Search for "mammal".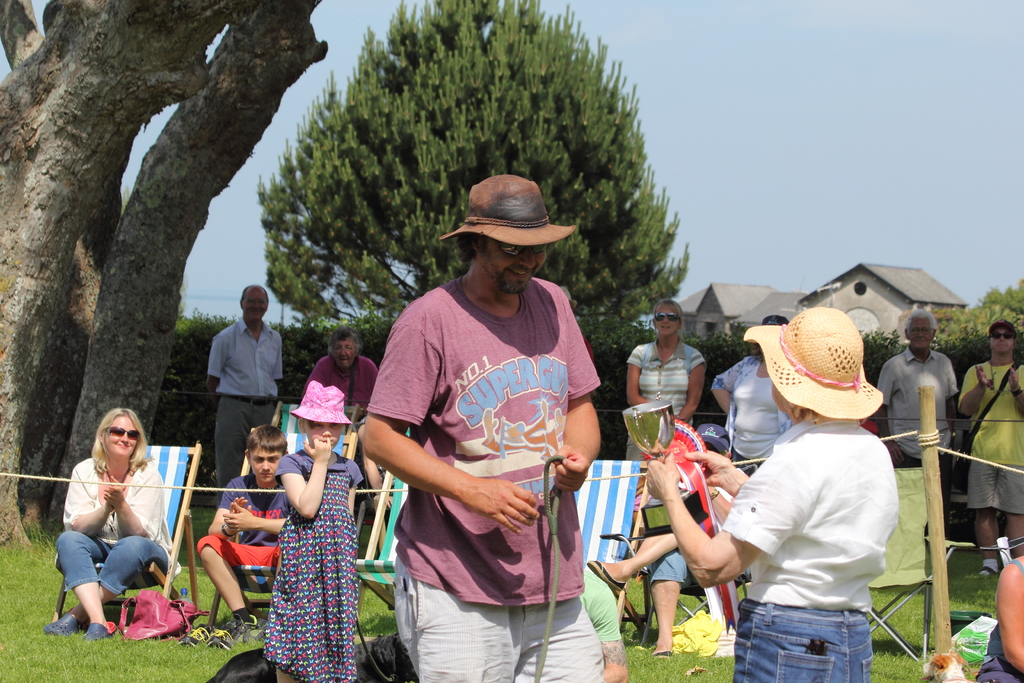
Found at [645,299,896,682].
